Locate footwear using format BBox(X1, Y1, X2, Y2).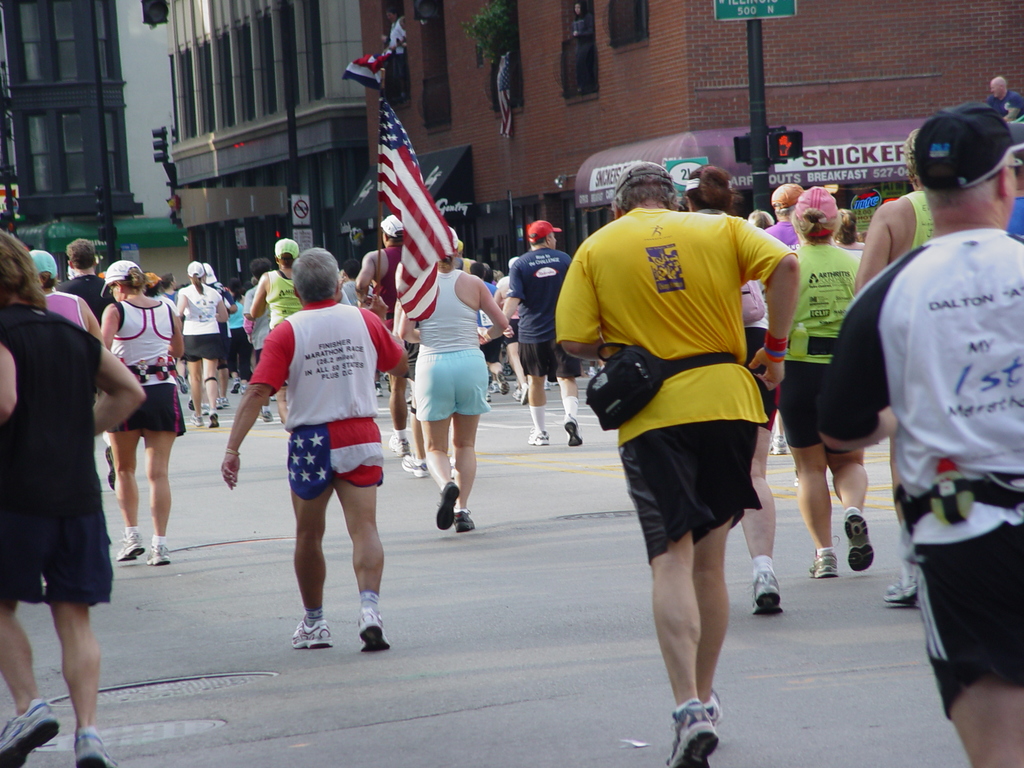
BBox(0, 694, 58, 764).
